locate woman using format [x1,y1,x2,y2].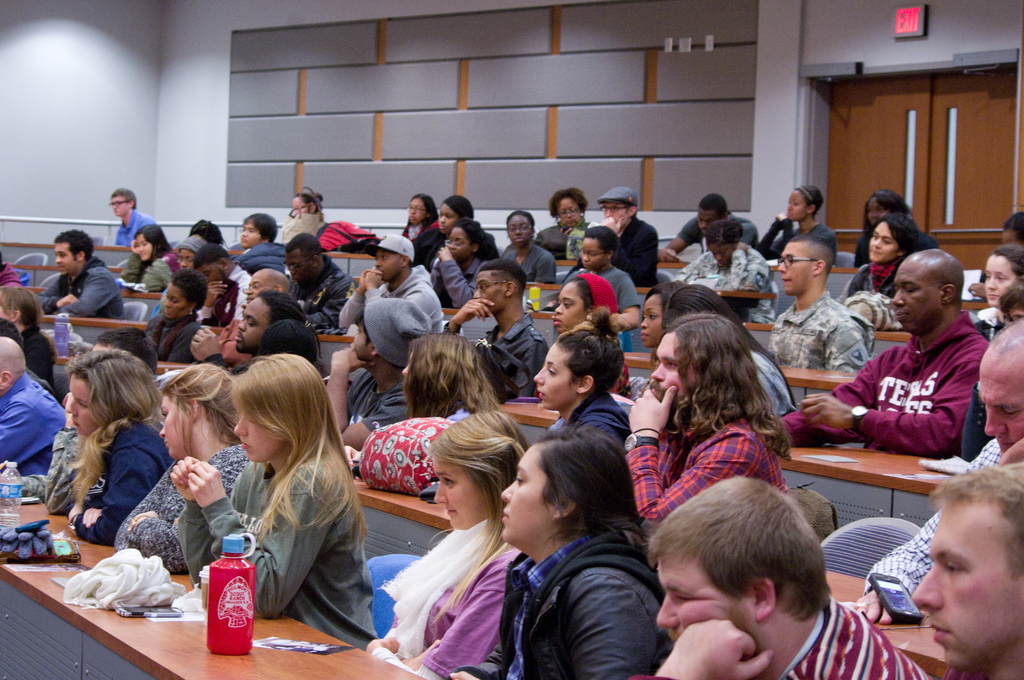
[758,185,840,256].
